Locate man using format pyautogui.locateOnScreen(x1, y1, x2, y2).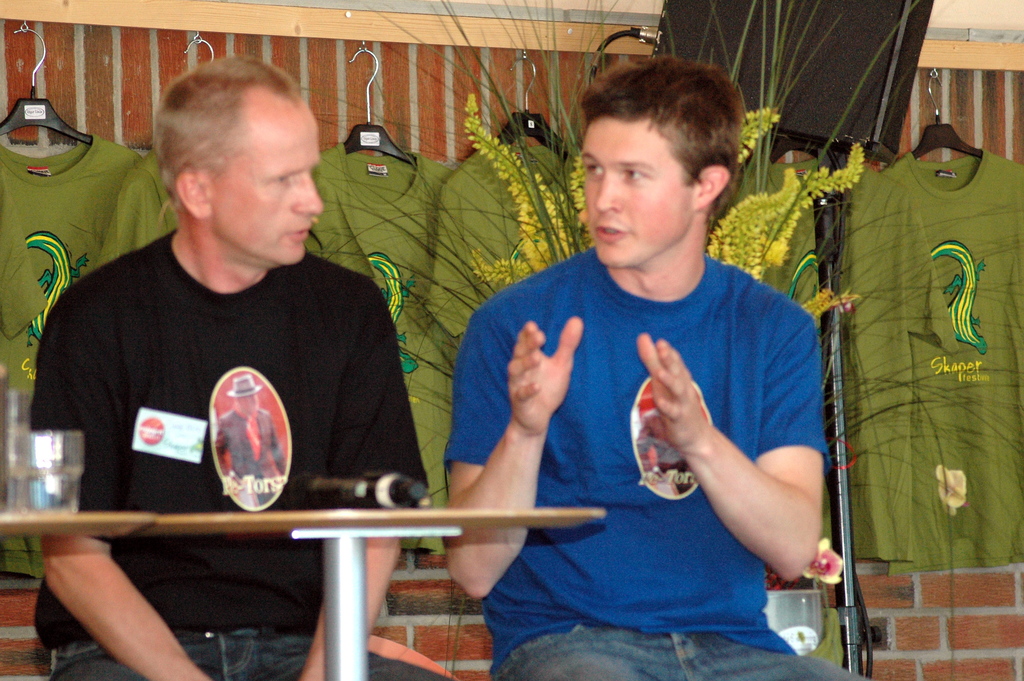
pyautogui.locateOnScreen(33, 58, 430, 680).
